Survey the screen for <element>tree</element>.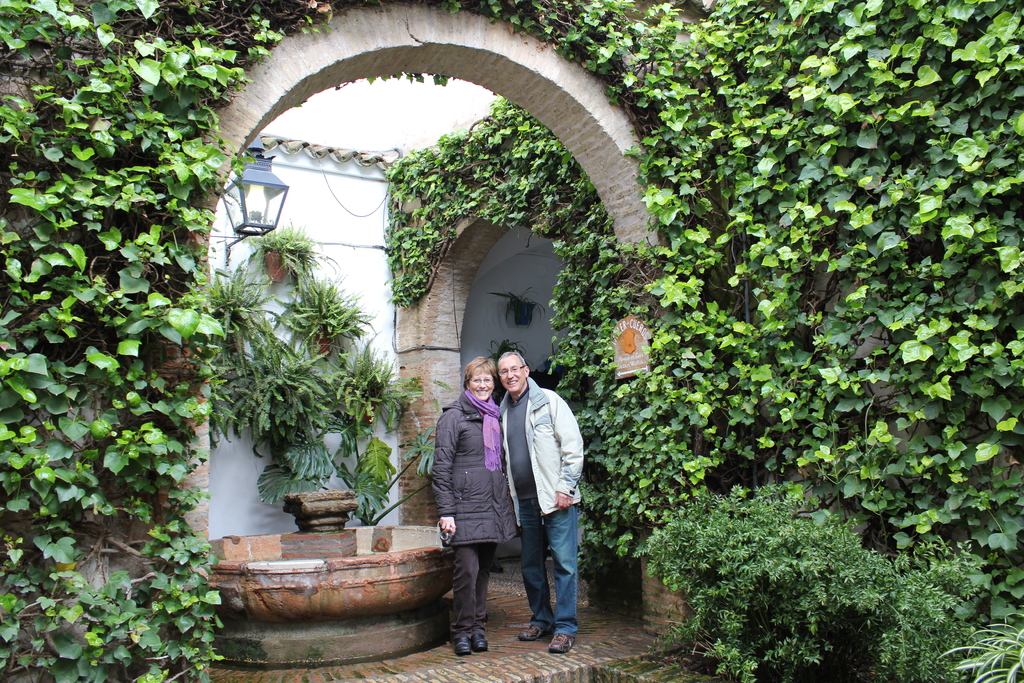
Survey found: l=388, t=0, r=1023, b=633.
